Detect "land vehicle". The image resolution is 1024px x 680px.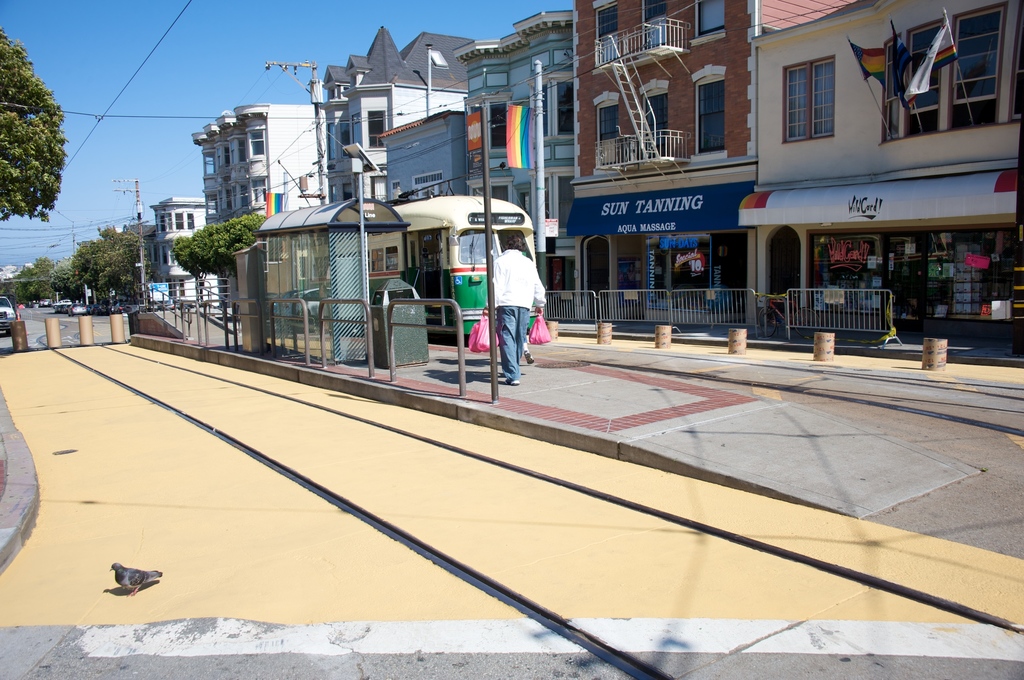
bbox(0, 295, 17, 337).
